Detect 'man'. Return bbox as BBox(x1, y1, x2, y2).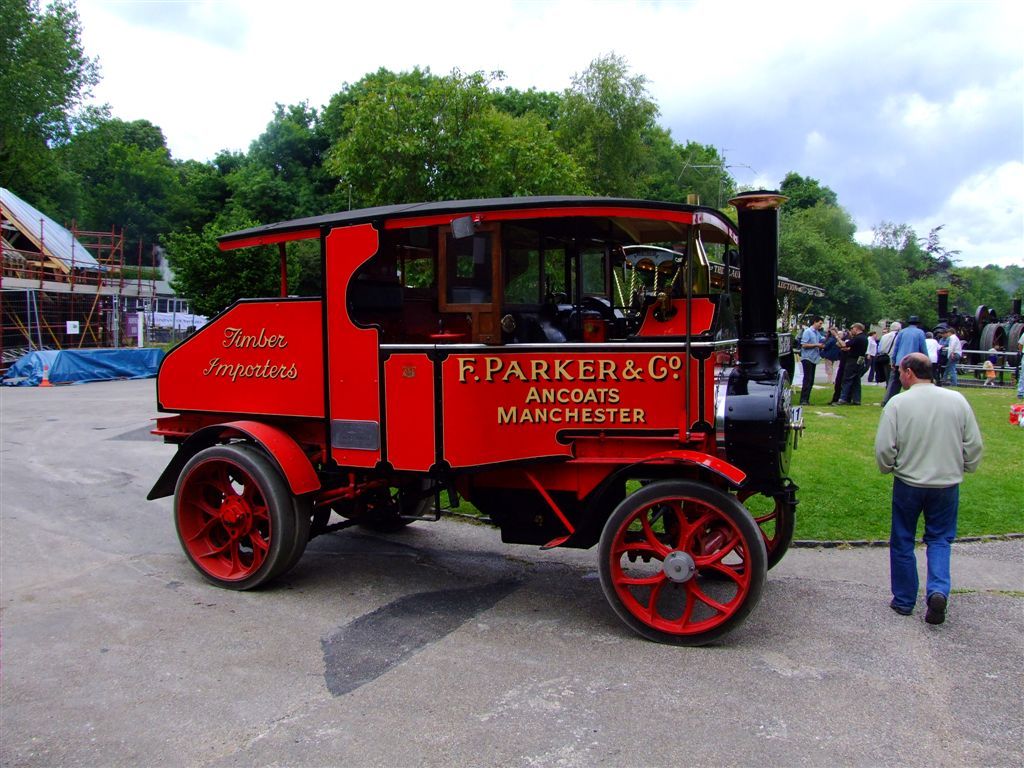
BBox(877, 317, 901, 405).
